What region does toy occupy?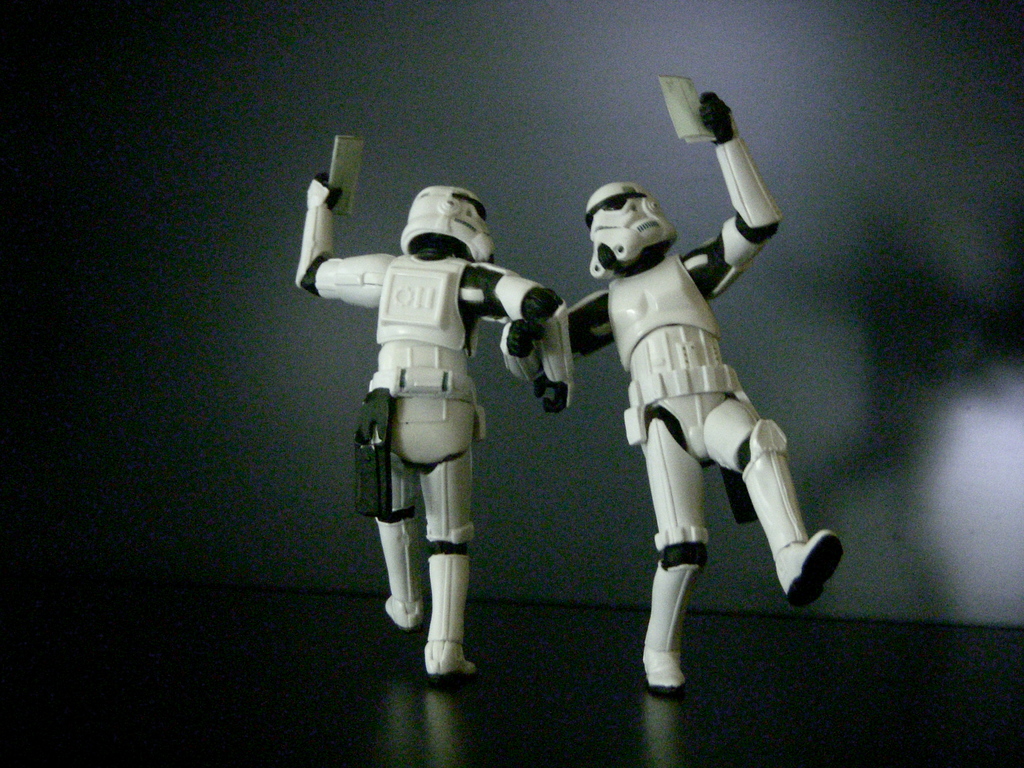
[x1=493, y1=81, x2=847, y2=701].
